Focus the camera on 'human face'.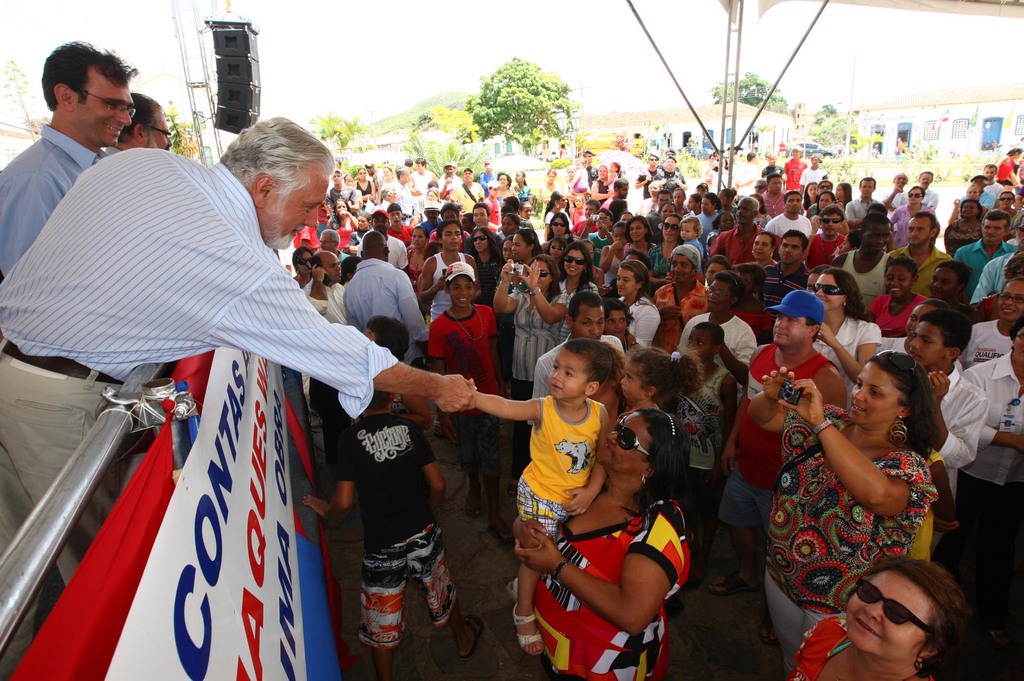
Focus region: box(442, 223, 460, 248).
